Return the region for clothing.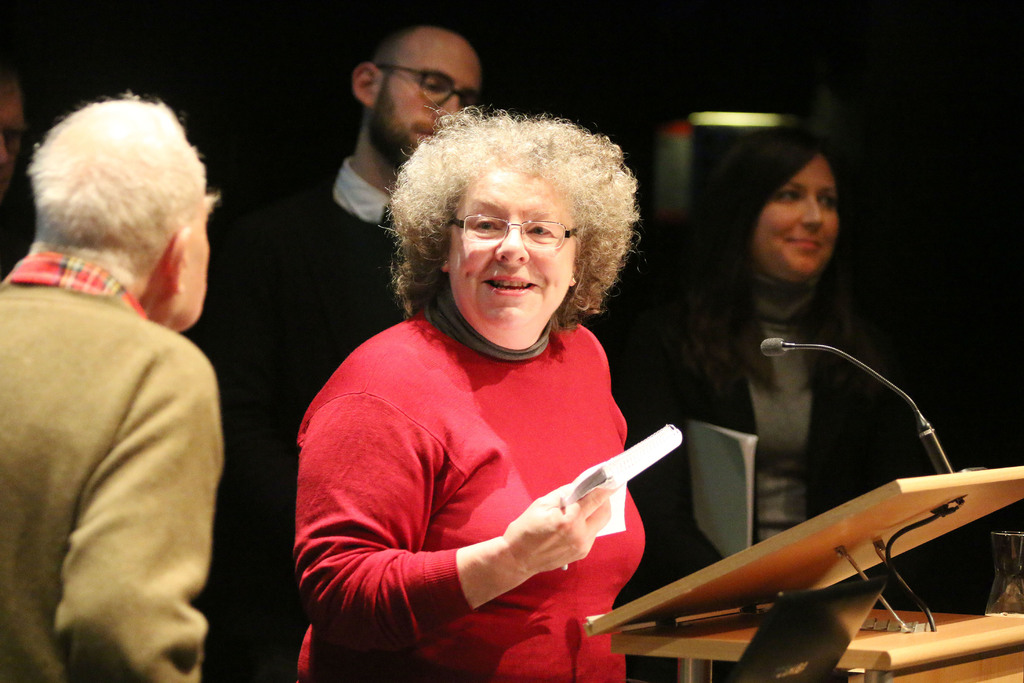
(271,152,427,682).
